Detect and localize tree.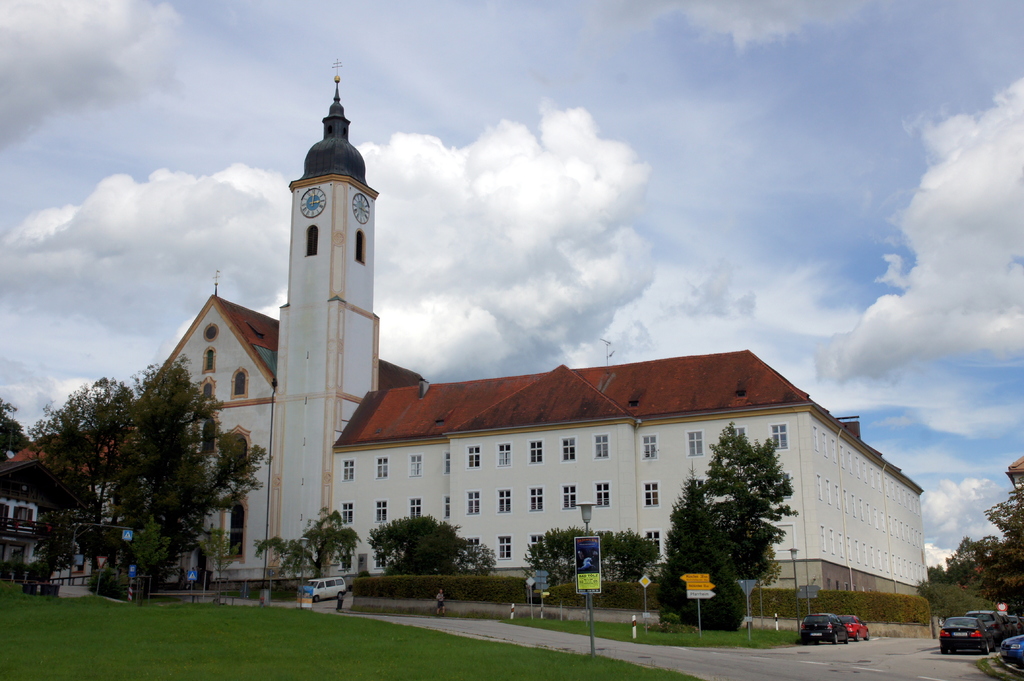
Localized at 977 479 1023 618.
